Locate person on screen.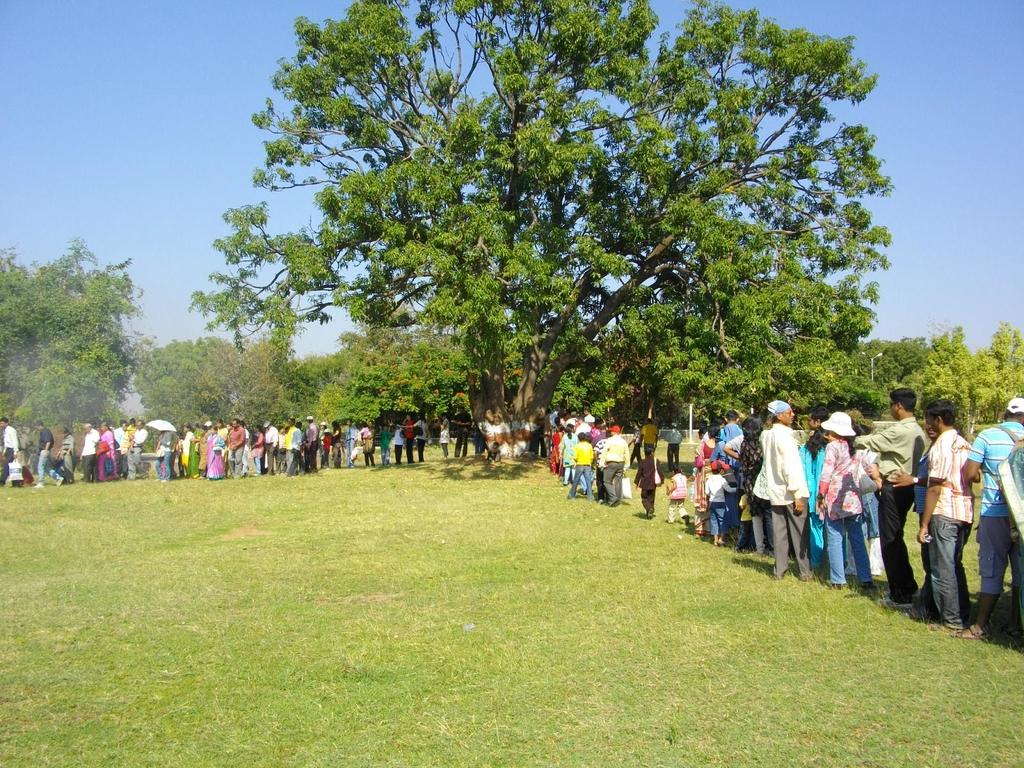
On screen at bbox=(449, 403, 473, 456).
